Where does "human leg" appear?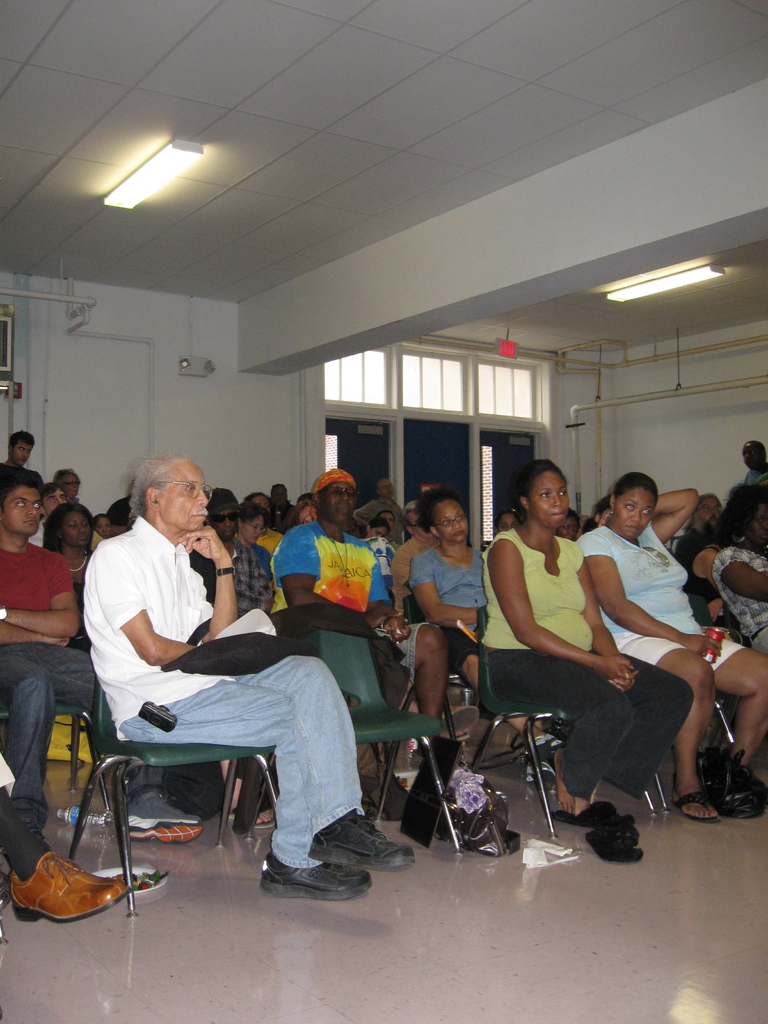
Appears at detection(616, 626, 717, 818).
